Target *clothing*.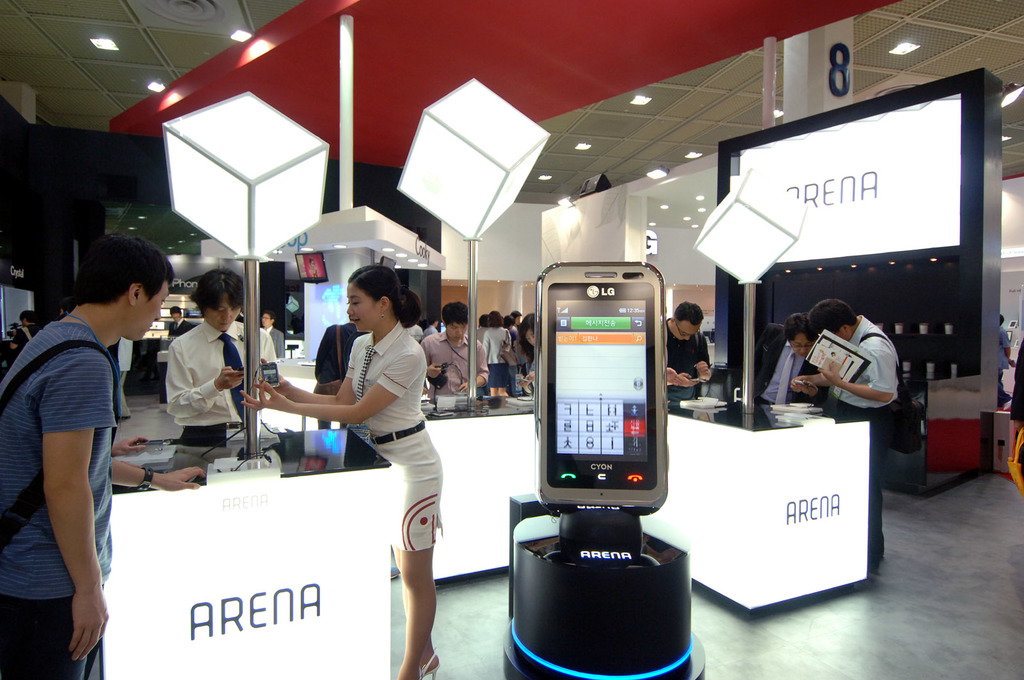
Target region: [left=16, top=273, right=140, bottom=616].
